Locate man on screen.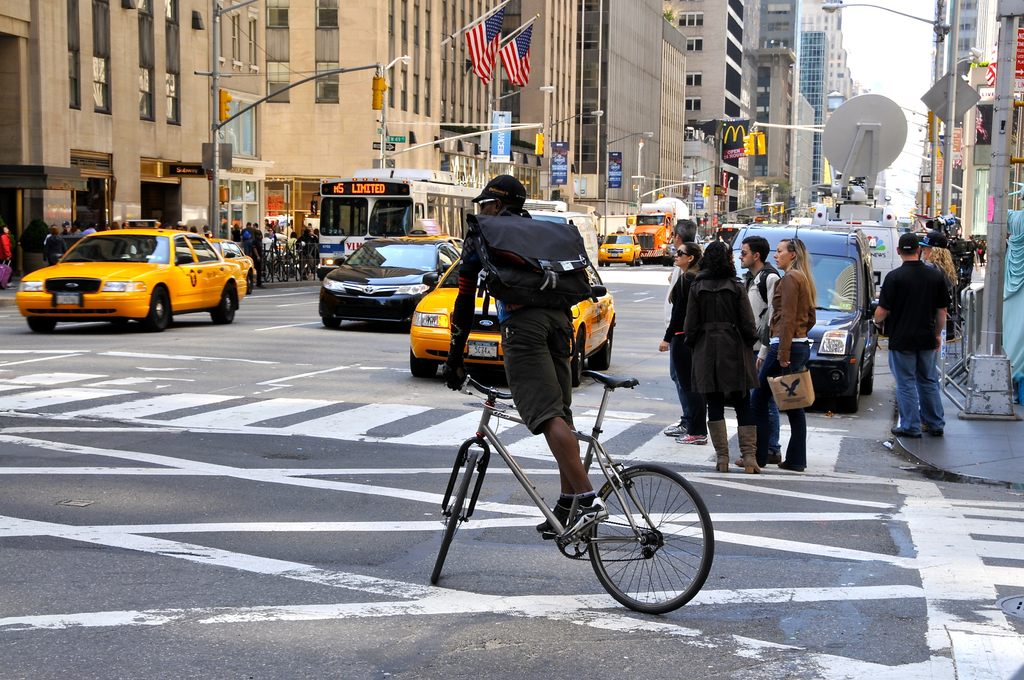
On screen at {"x1": 443, "y1": 174, "x2": 610, "y2": 546}.
